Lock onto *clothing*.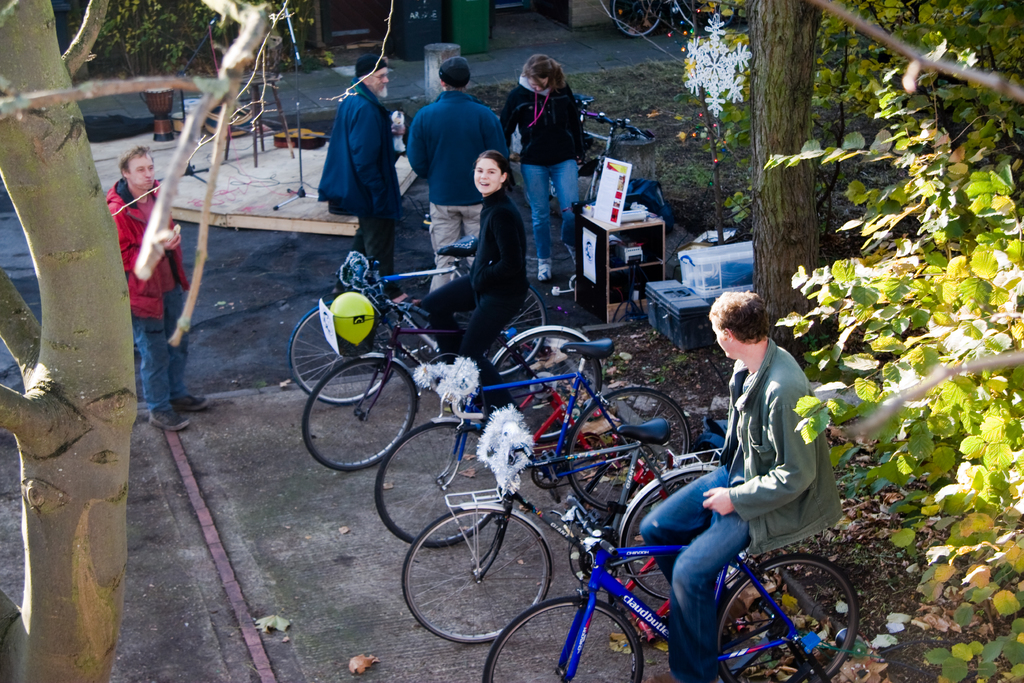
Locked: x1=312 y1=76 x2=403 y2=295.
